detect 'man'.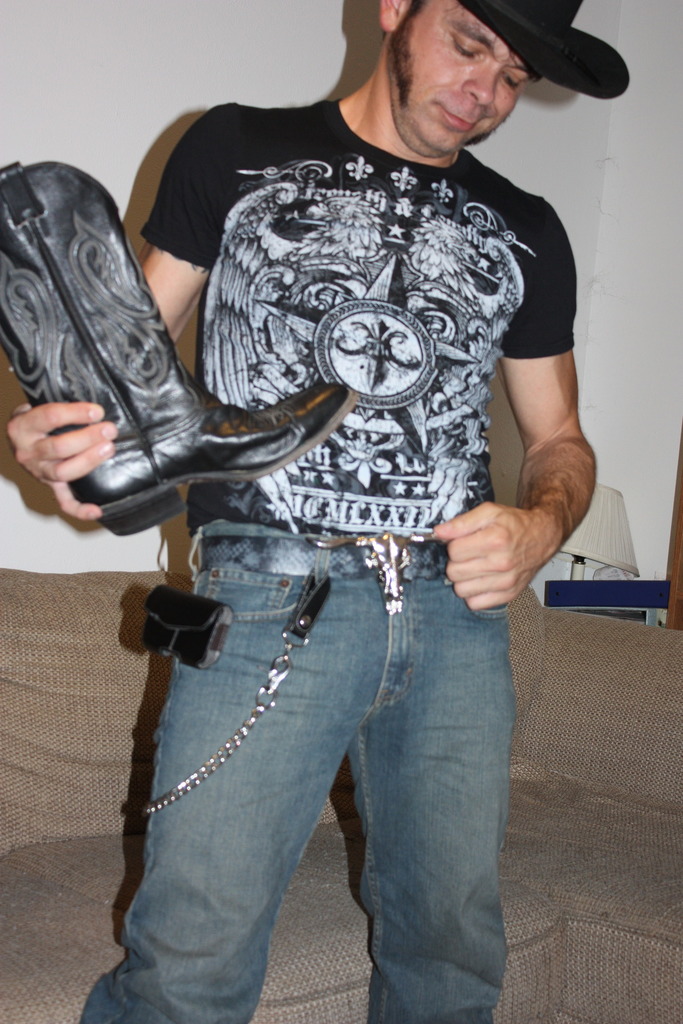
Detected at box=[8, 0, 597, 1023].
